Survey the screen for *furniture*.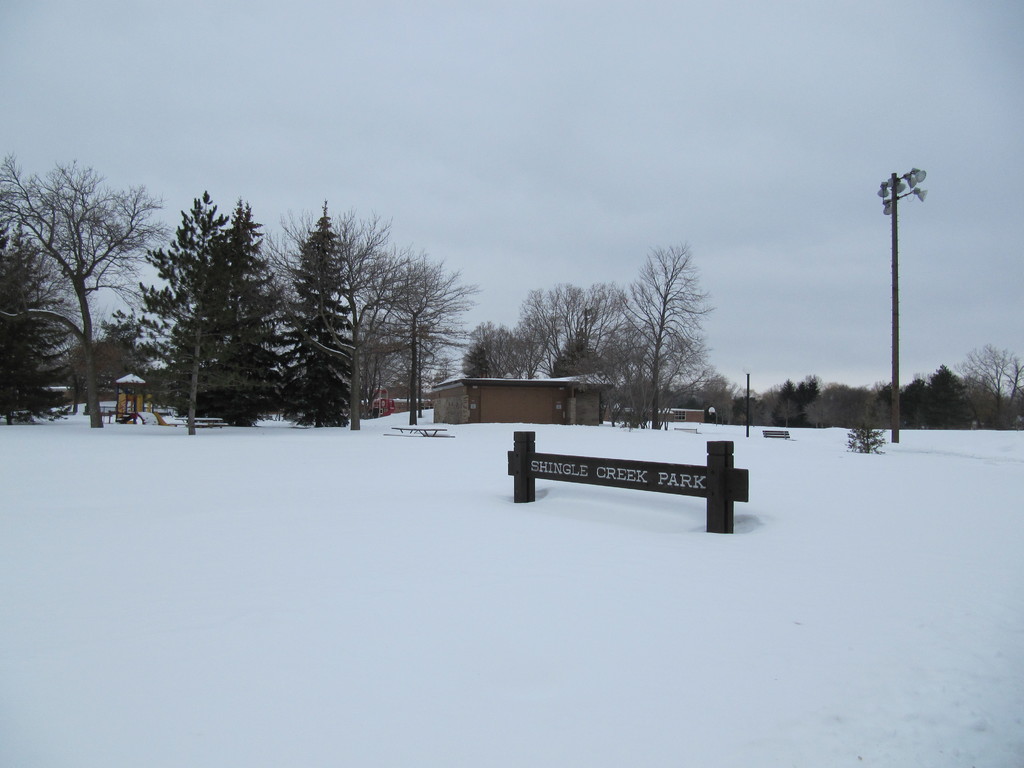
Survey found: select_region(762, 428, 797, 440).
